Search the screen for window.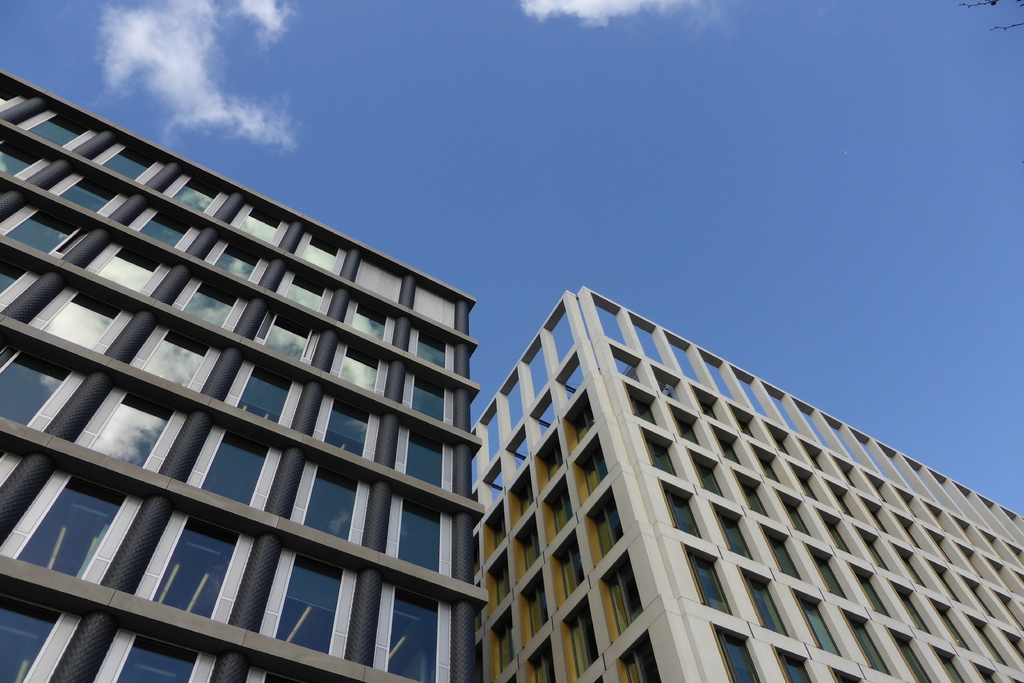
Found at bbox=(26, 110, 88, 144).
